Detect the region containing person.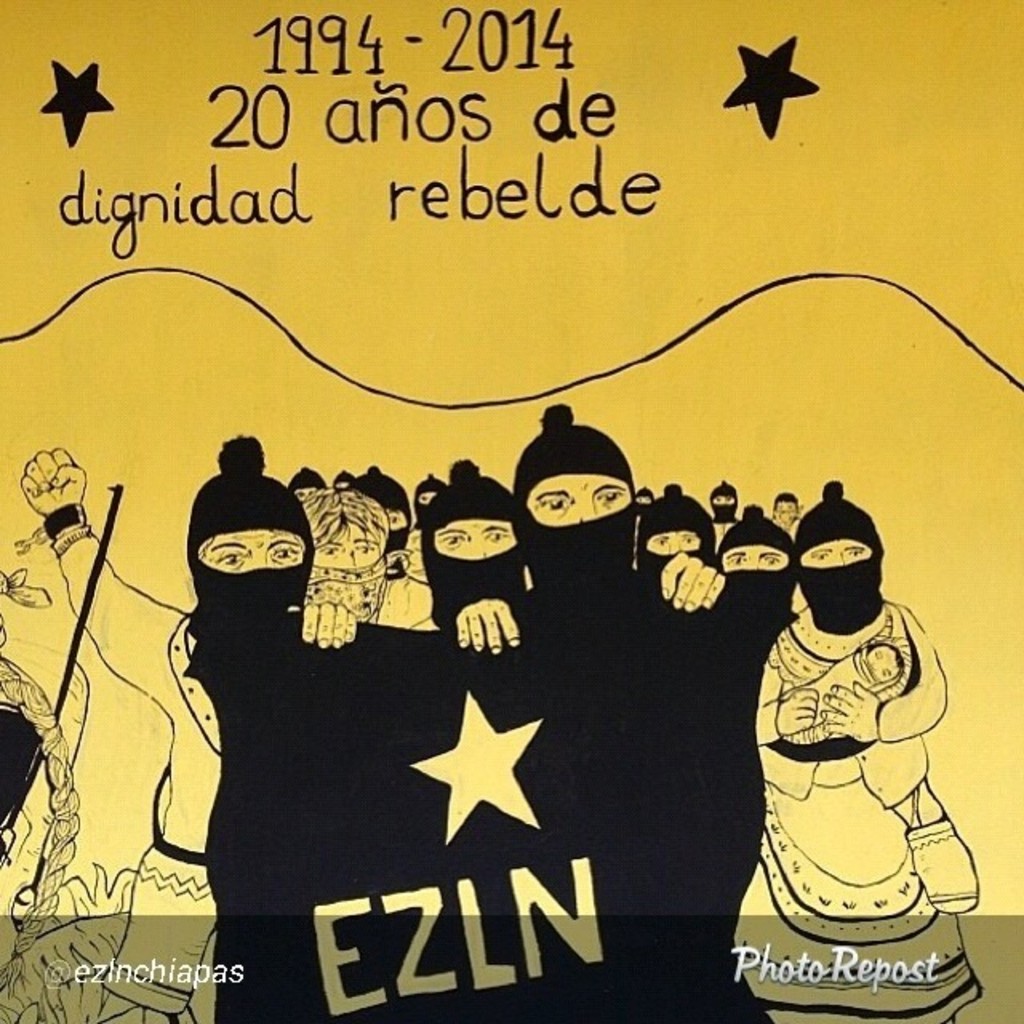
[710,493,736,506].
